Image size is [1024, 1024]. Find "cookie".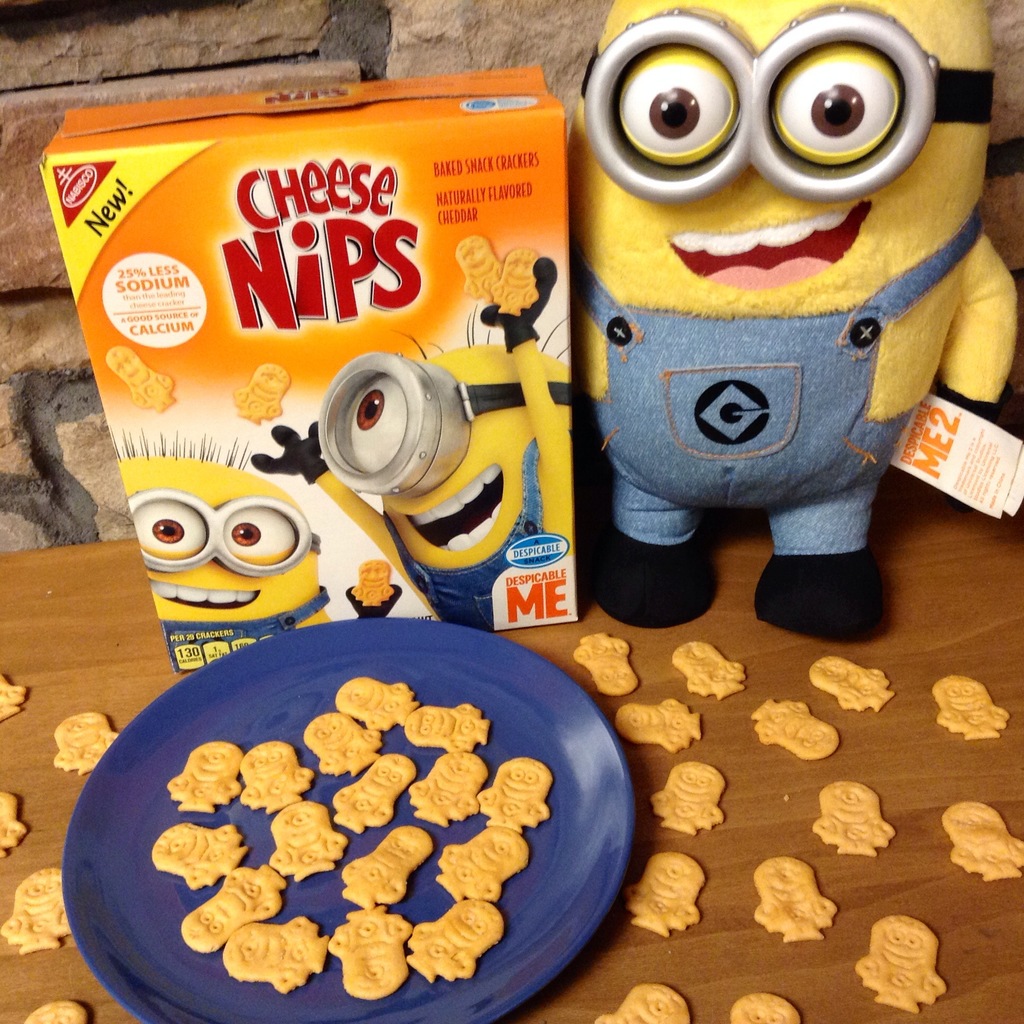
x1=609, y1=696, x2=703, y2=755.
